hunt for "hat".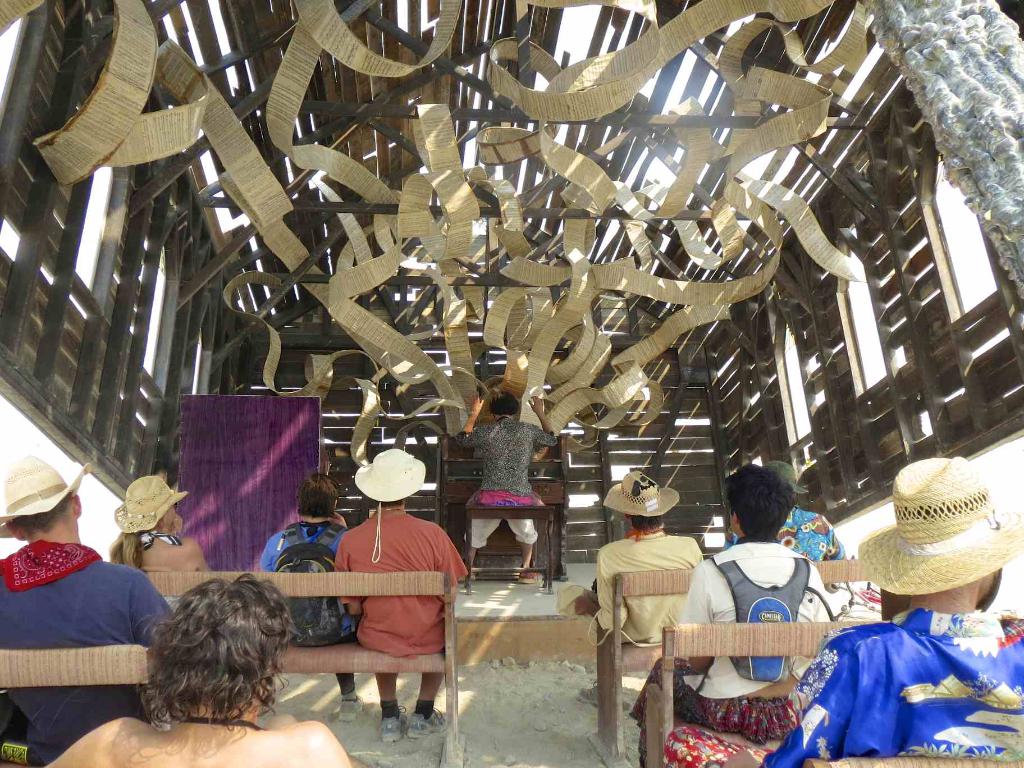
Hunted down at <bbox>763, 461, 809, 492</bbox>.
